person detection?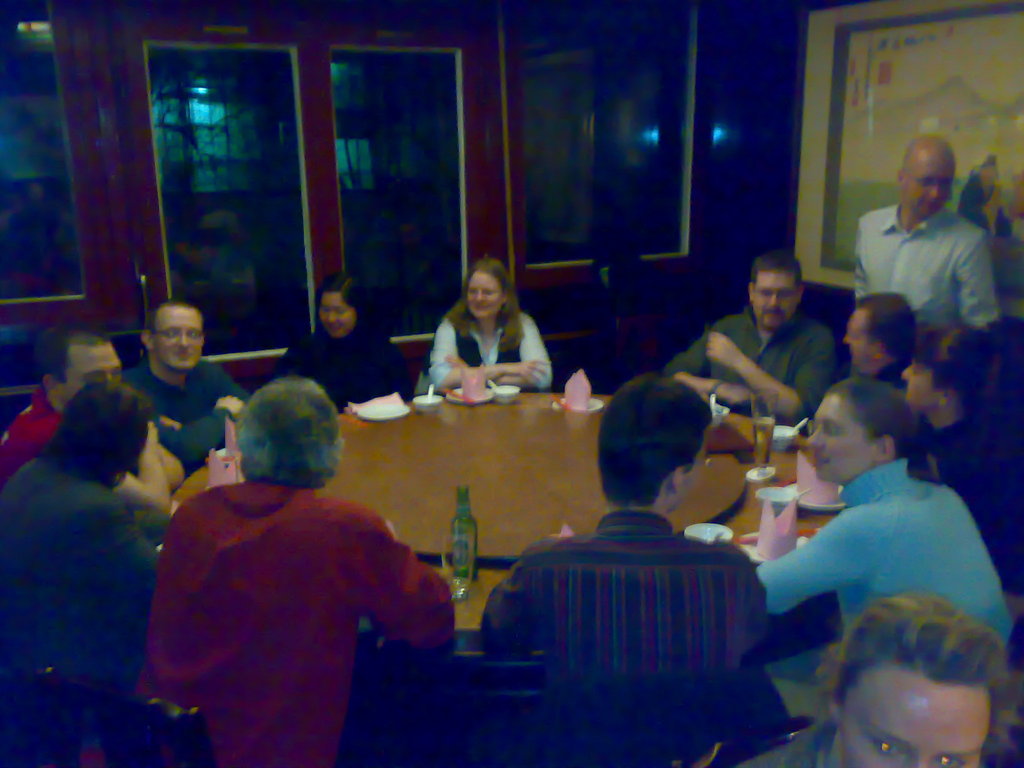
[left=658, top=250, right=842, bottom=421]
